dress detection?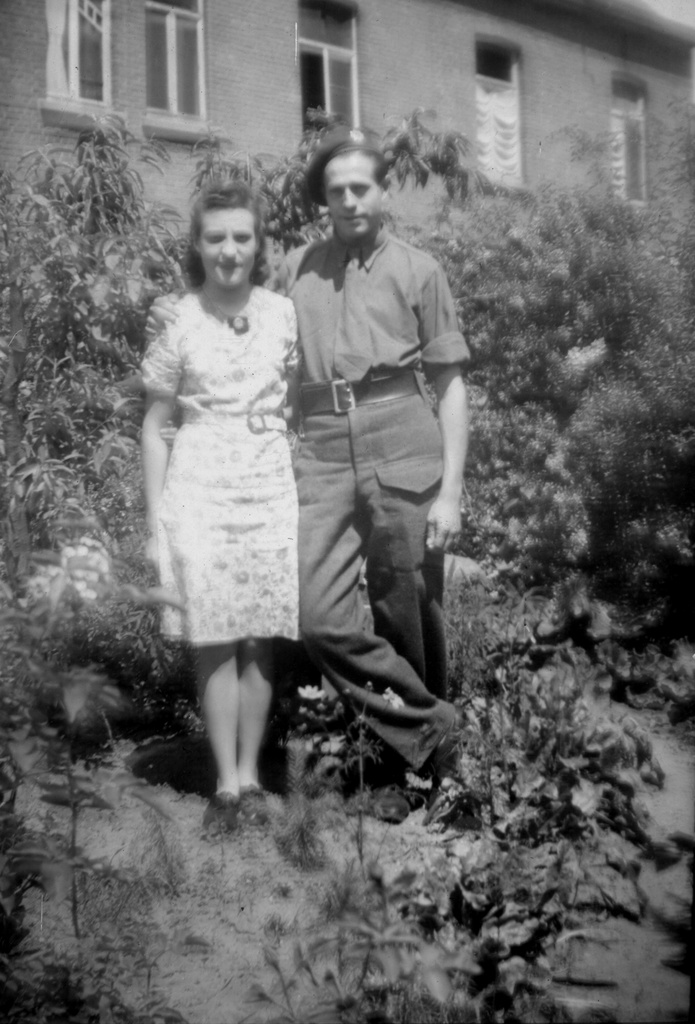
x1=142 y1=288 x2=297 y2=652
